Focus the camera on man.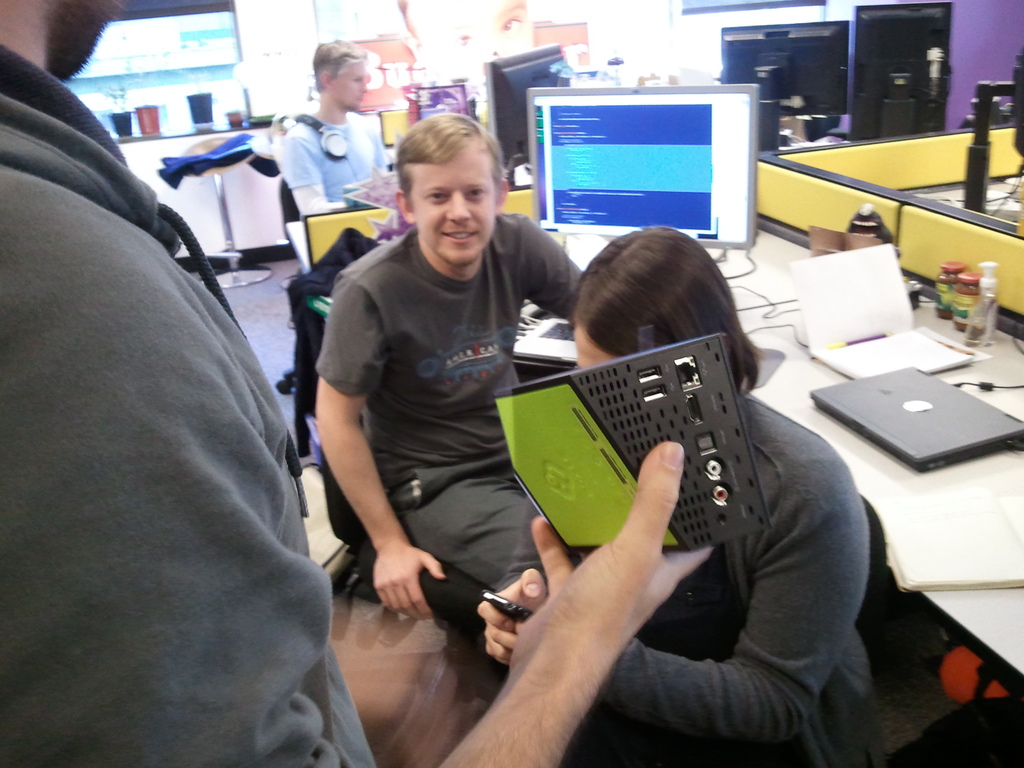
Focus region: (278,35,397,220).
